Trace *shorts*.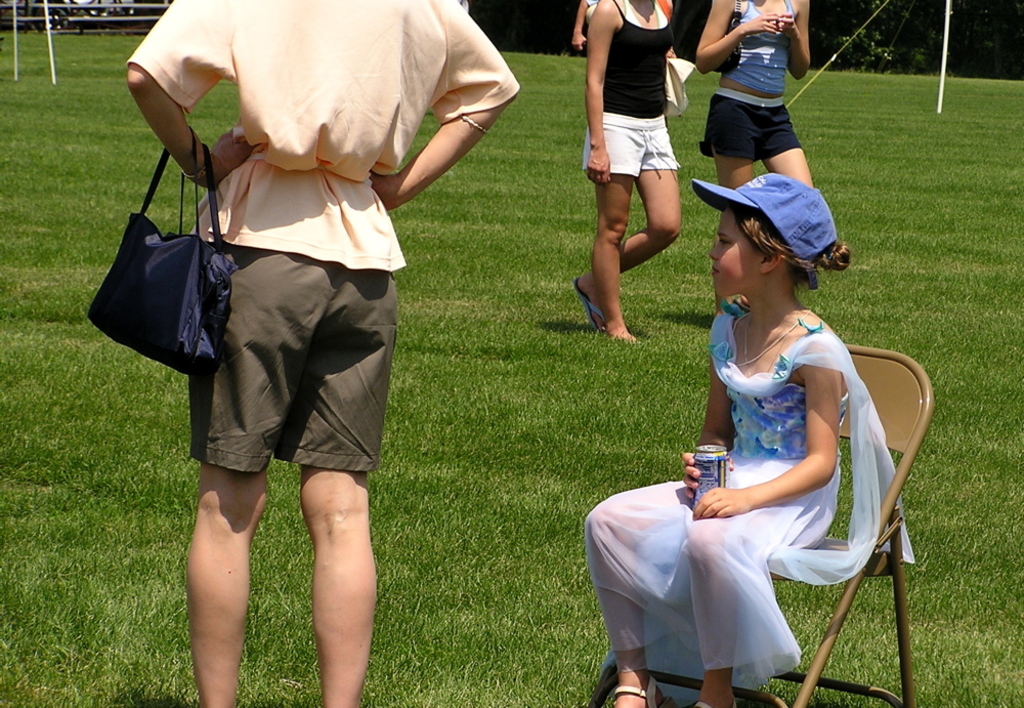
Traced to BBox(578, 115, 675, 177).
